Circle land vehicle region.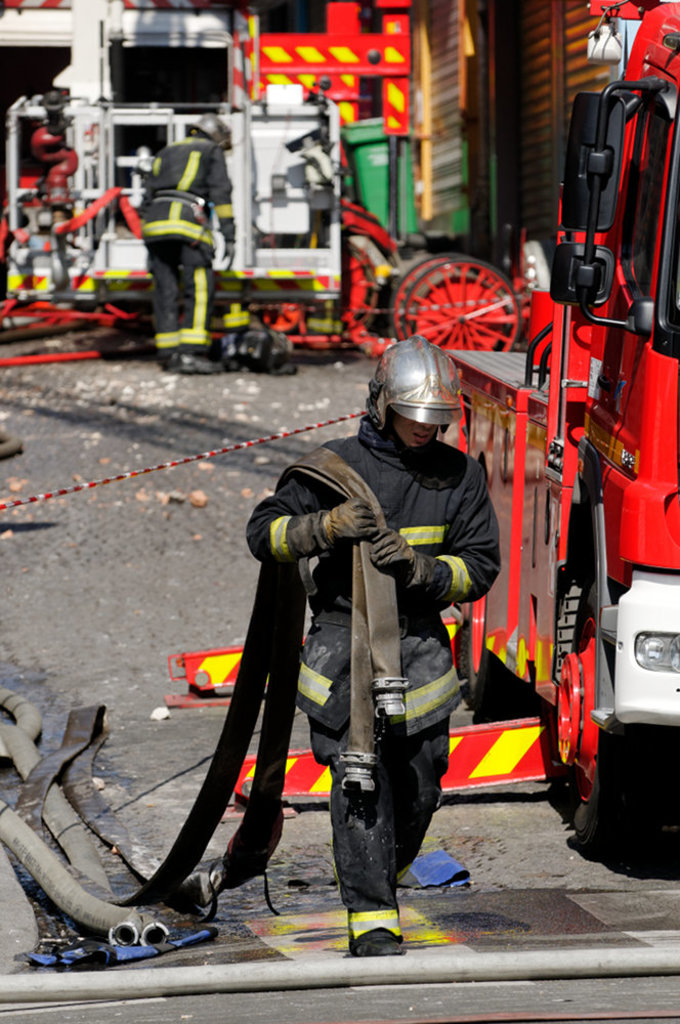
Region: 522 59 679 735.
